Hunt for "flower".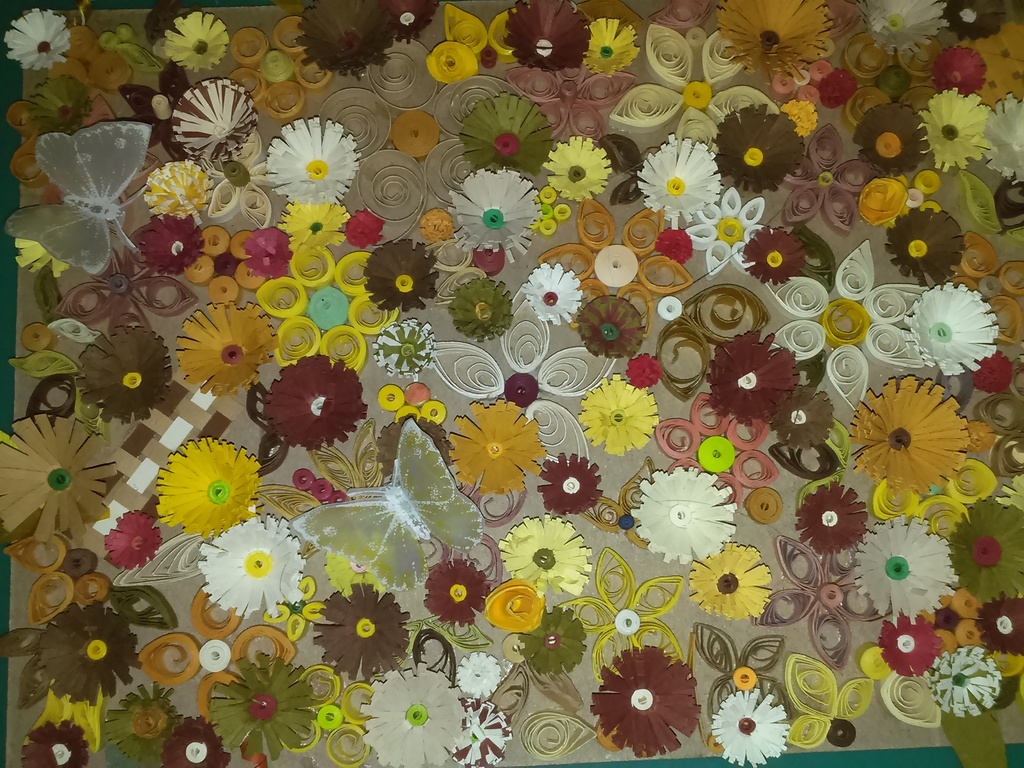
Hunted down at x1=885 y1=207 x2=964 y2=282.
